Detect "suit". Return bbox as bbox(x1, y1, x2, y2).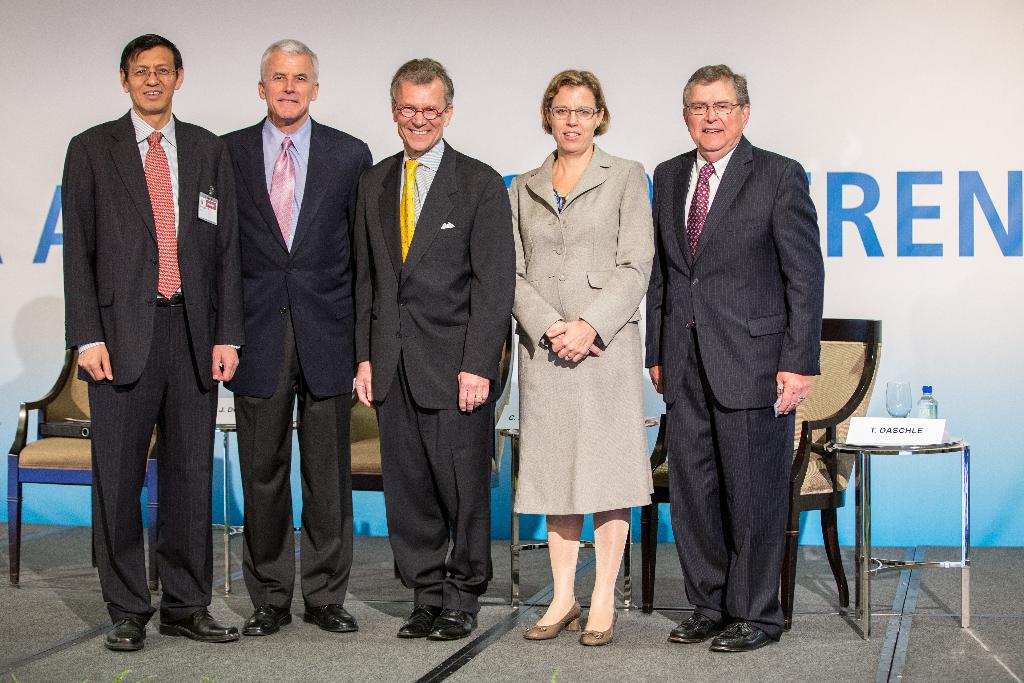
bbox(504, 139, 658, 509).
